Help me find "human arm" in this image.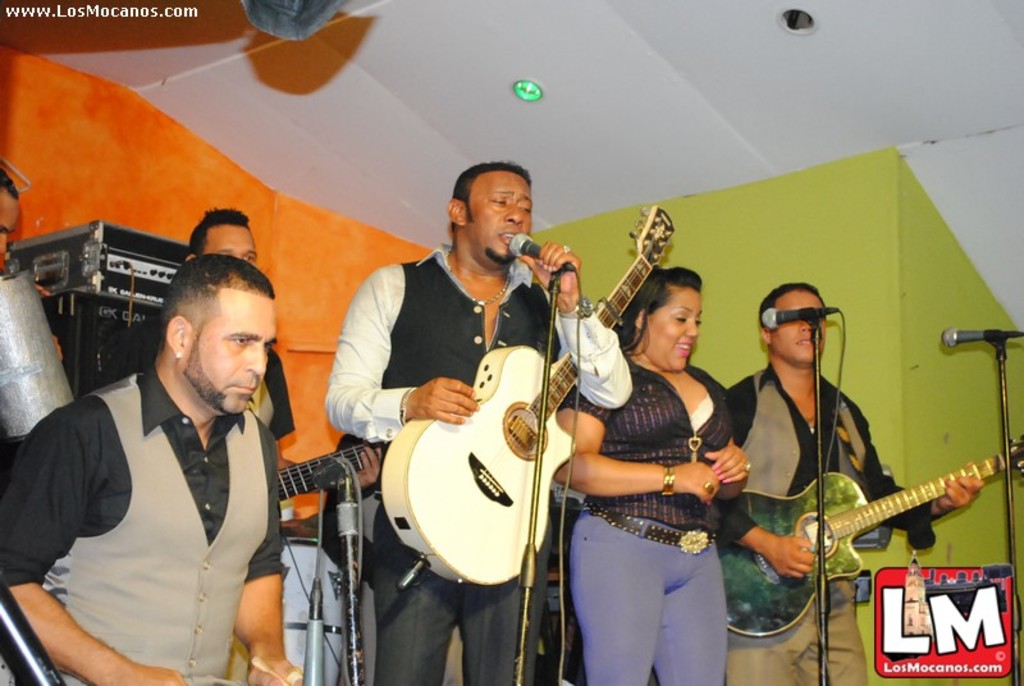
Found it: box=[320, 261, 479, 442].
